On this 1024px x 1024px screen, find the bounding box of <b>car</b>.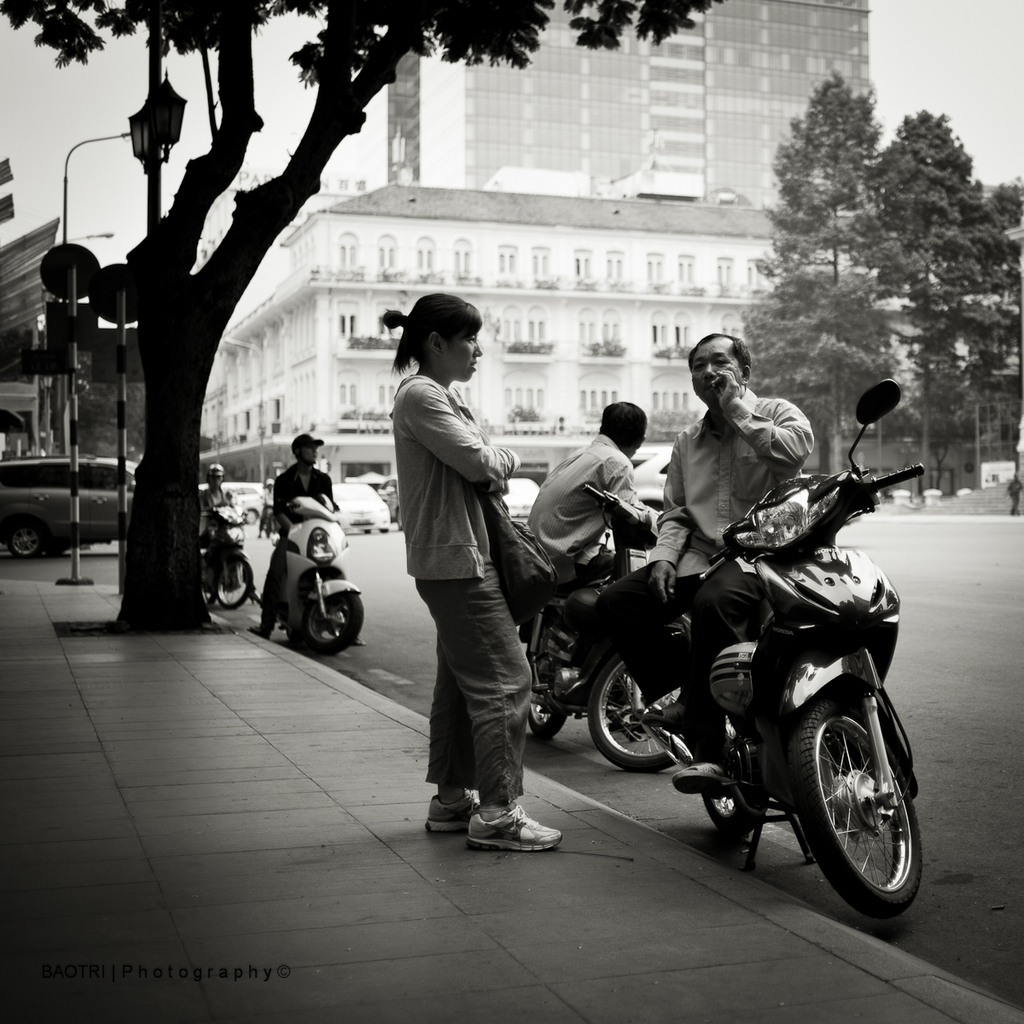
Bounding box: locate(503, 471, 539, 524).
